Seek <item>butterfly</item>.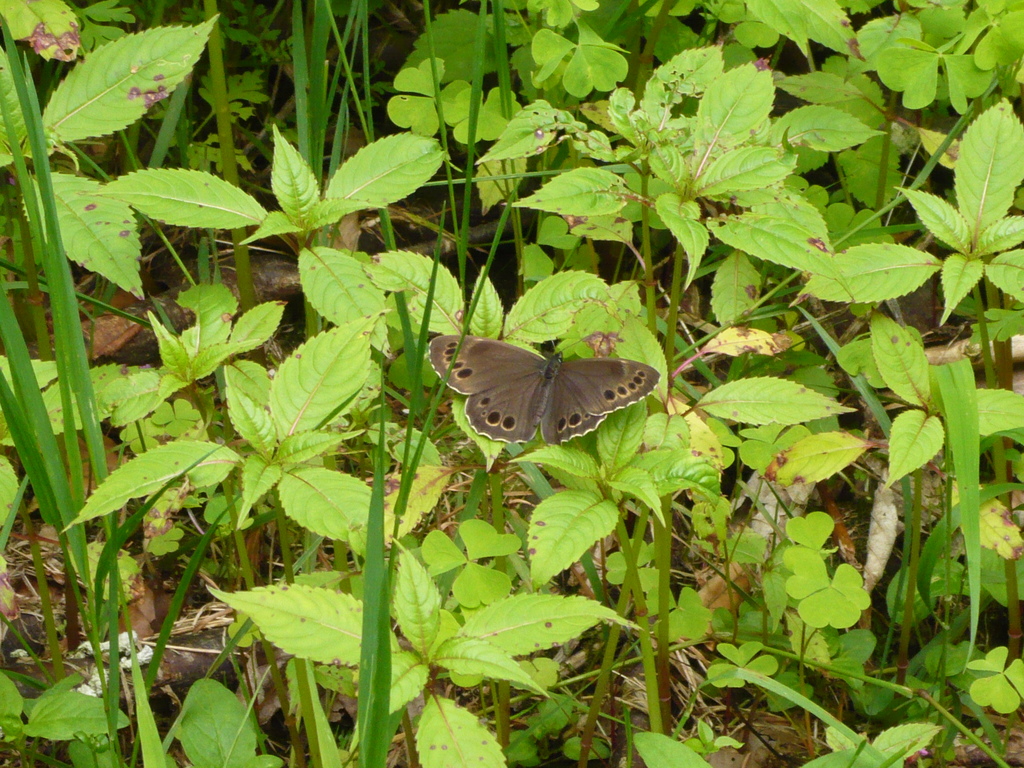
rect(417, 322, 660, 450).
